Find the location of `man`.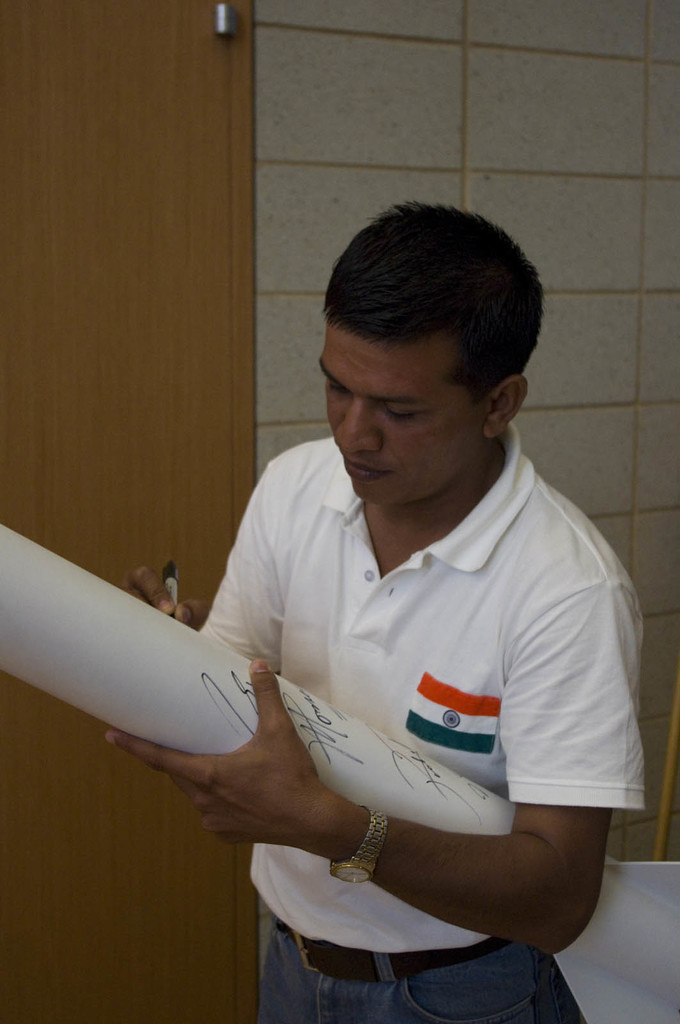
Location: select_region(179, 204, 660, 1006).
